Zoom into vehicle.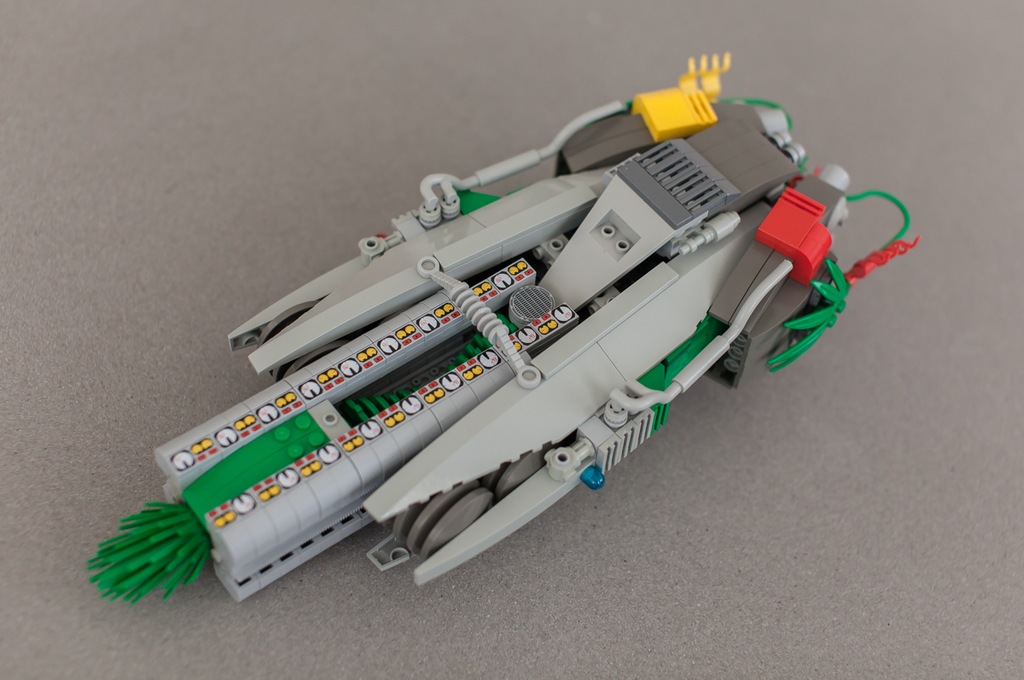
Zoom target: {"left": 102, "top": 96, "right": 957, "bottom": 590}.
